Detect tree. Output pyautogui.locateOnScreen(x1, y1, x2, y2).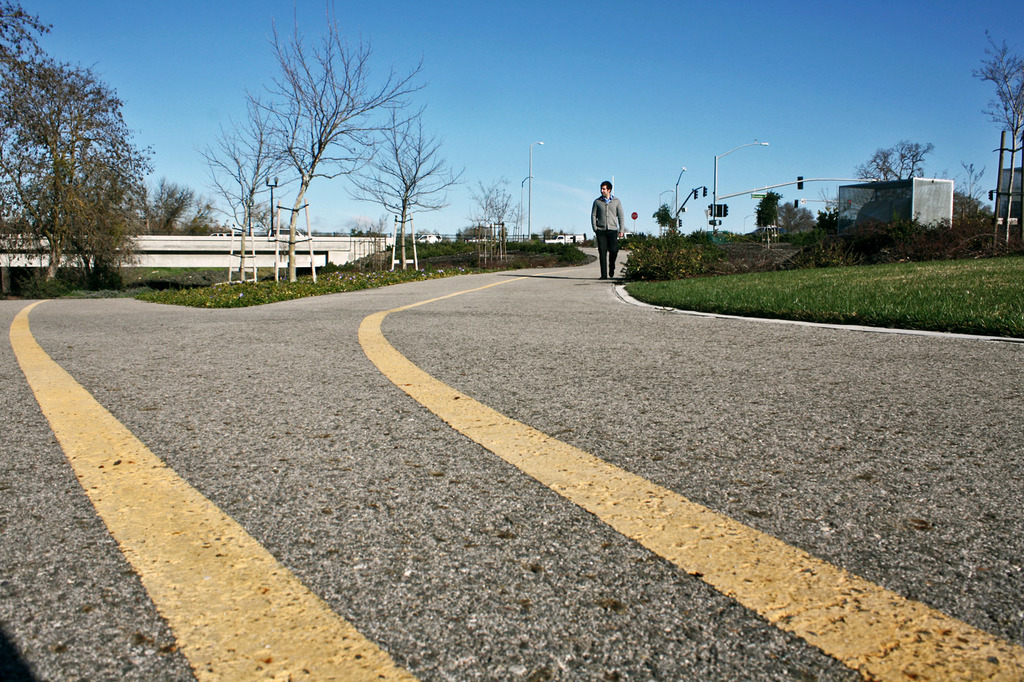
pyautogui.locateOnScreen(22, 39, 149, 296).
